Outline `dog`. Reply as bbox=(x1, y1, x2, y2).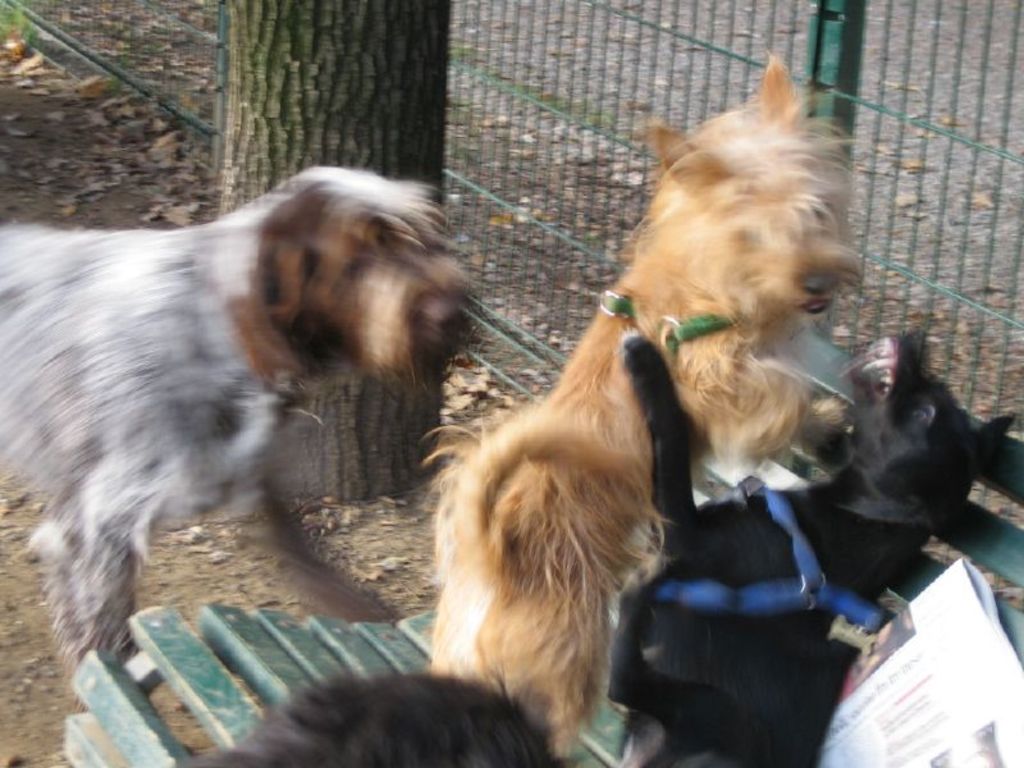
bbox=(211, 662, 582, 767).
